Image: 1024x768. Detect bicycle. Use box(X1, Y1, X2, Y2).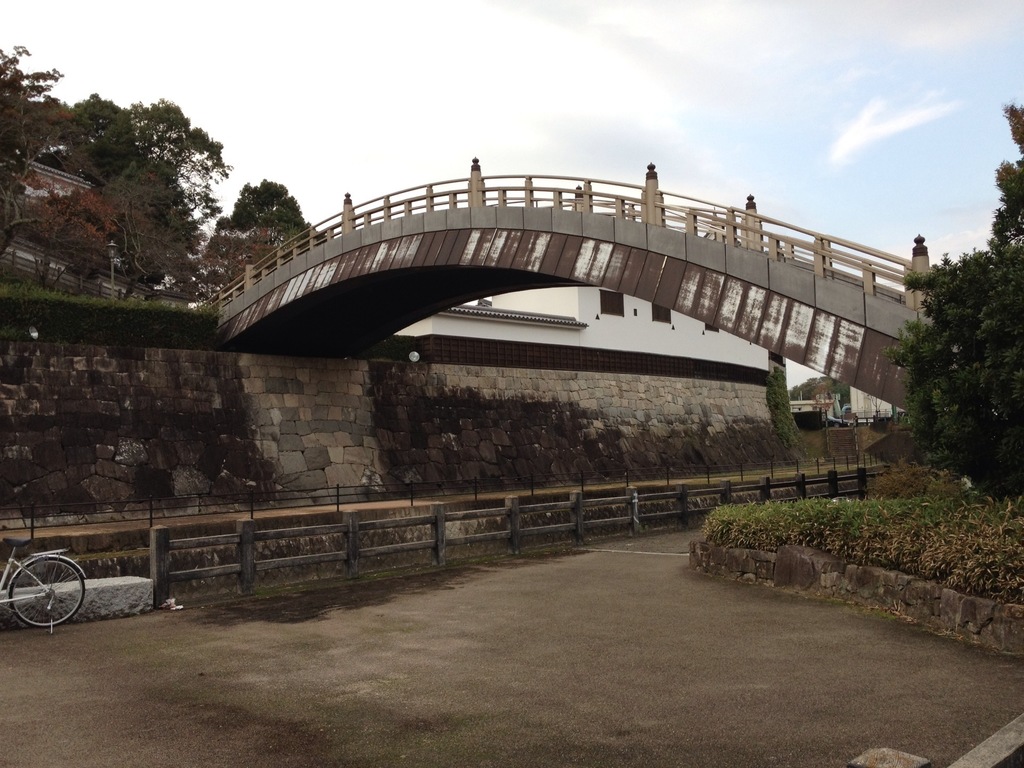
box(4, 539, 102, 637).
